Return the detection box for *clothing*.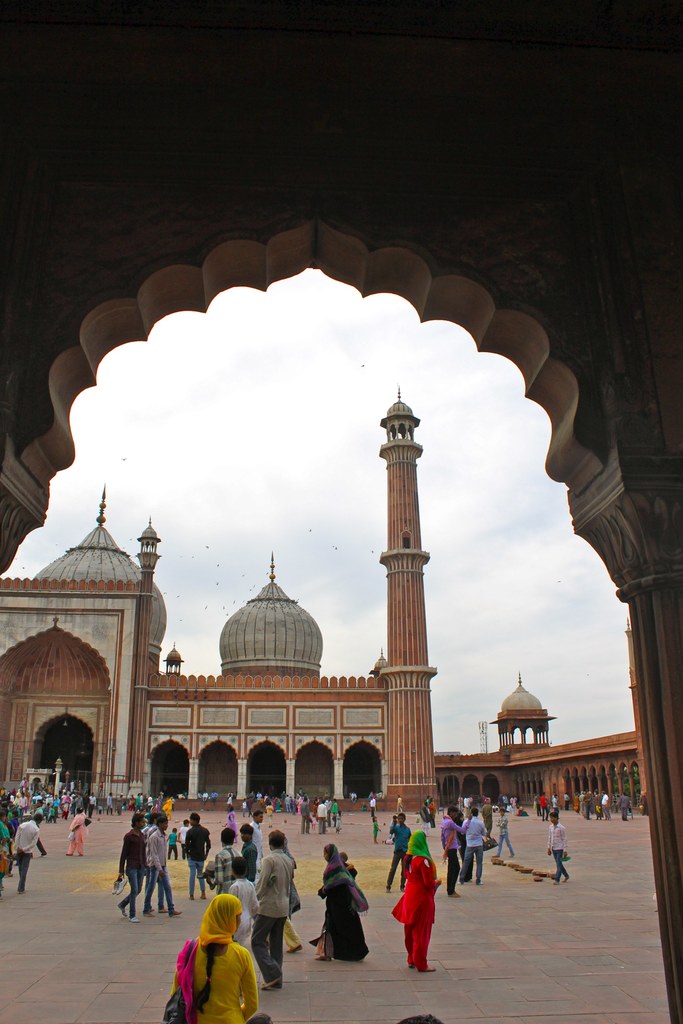
<bbox>143, 822, 166, 910</bbox>.
